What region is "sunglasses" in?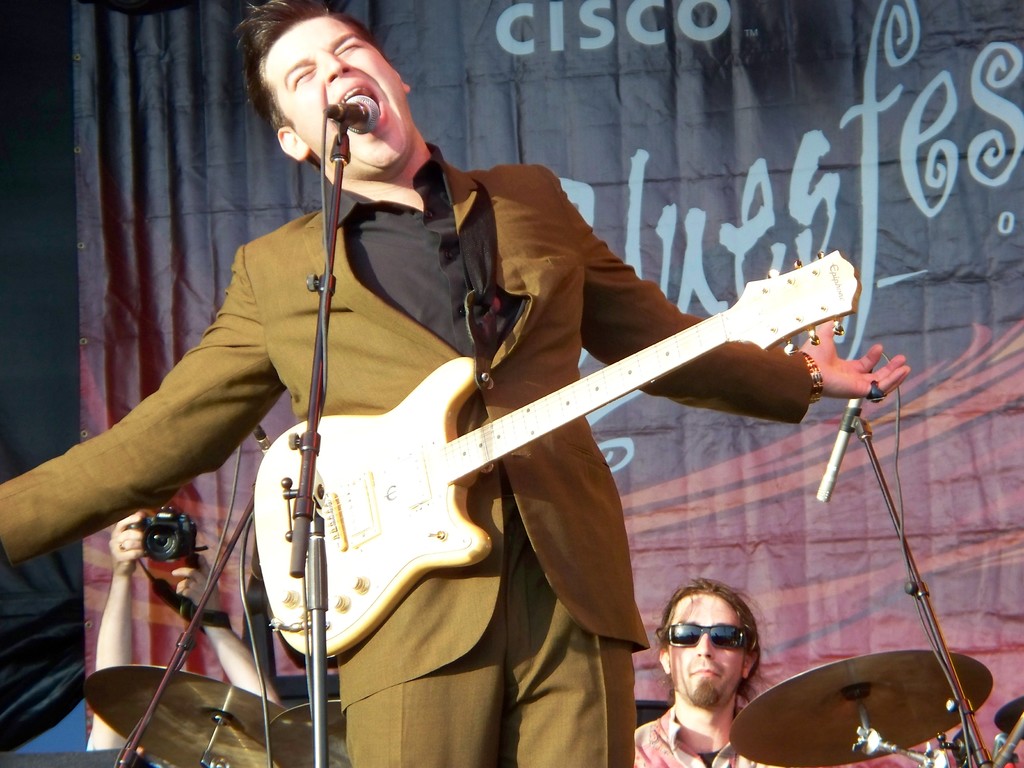
{"left": 662, "top": 625, "right": 755, "bottom": 652}.
